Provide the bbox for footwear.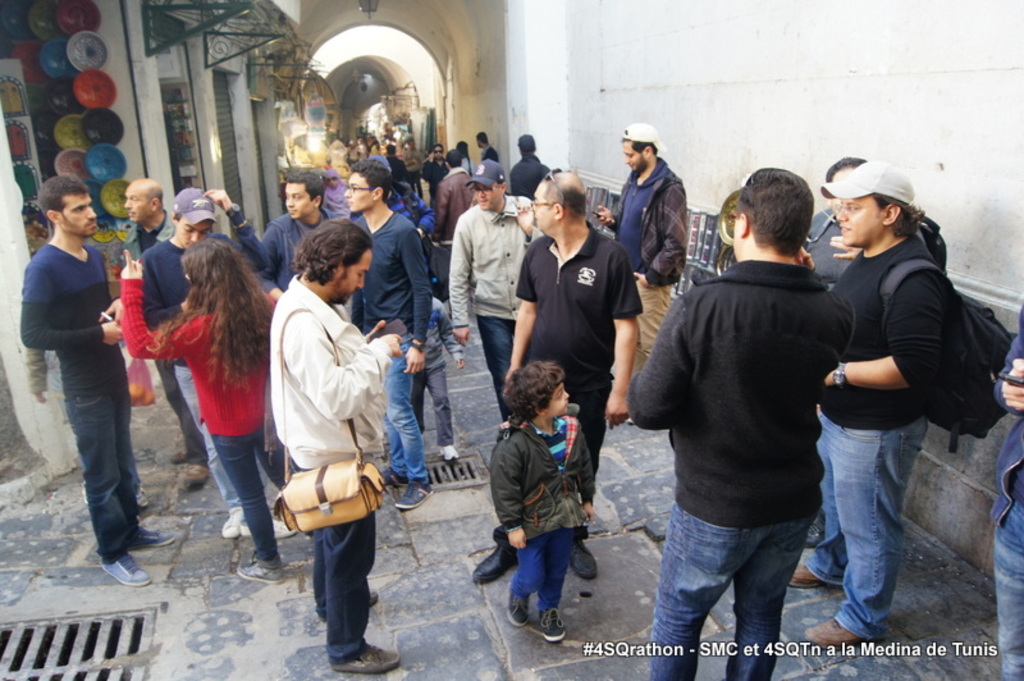
(472, 539, 516, 582).
